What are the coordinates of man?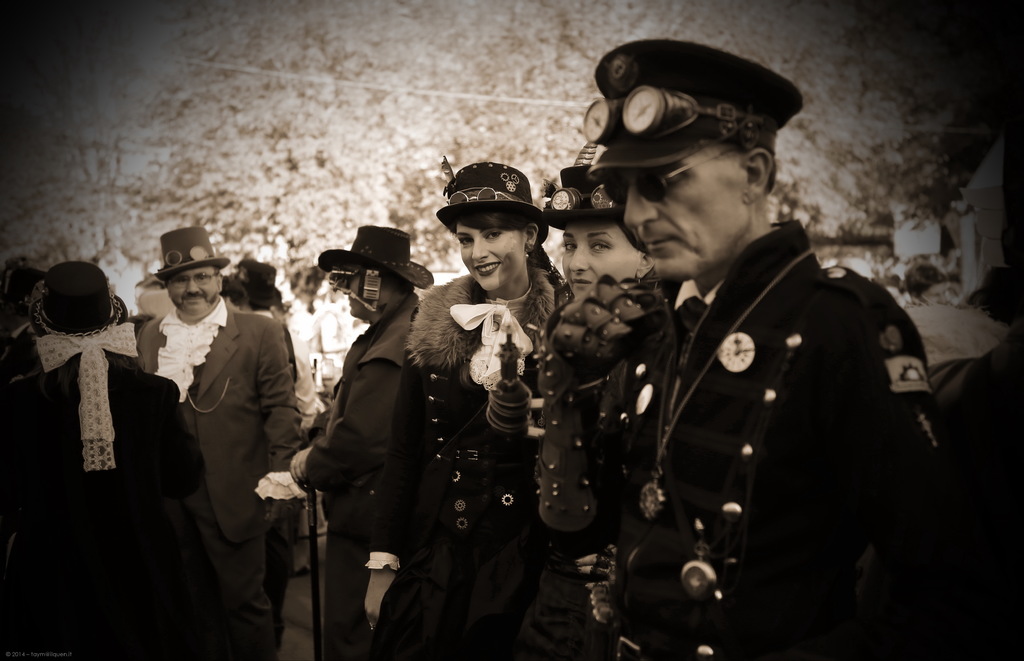
130, 221, 302, 660.
